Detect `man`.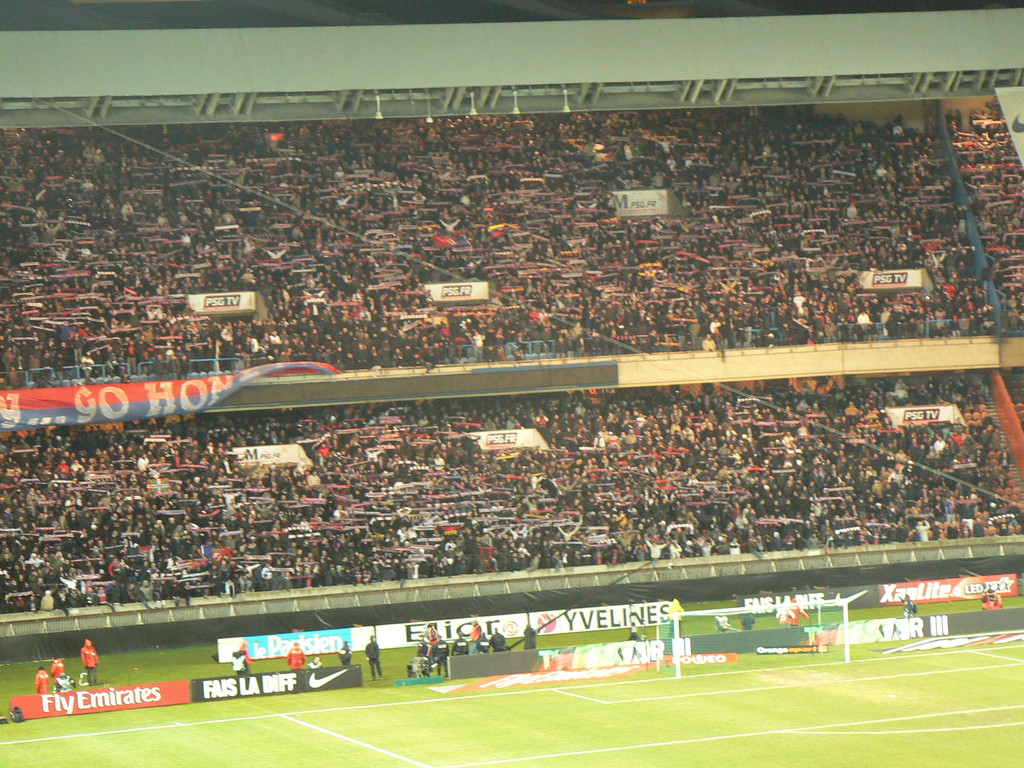
Detected at 234,641,250,675.
